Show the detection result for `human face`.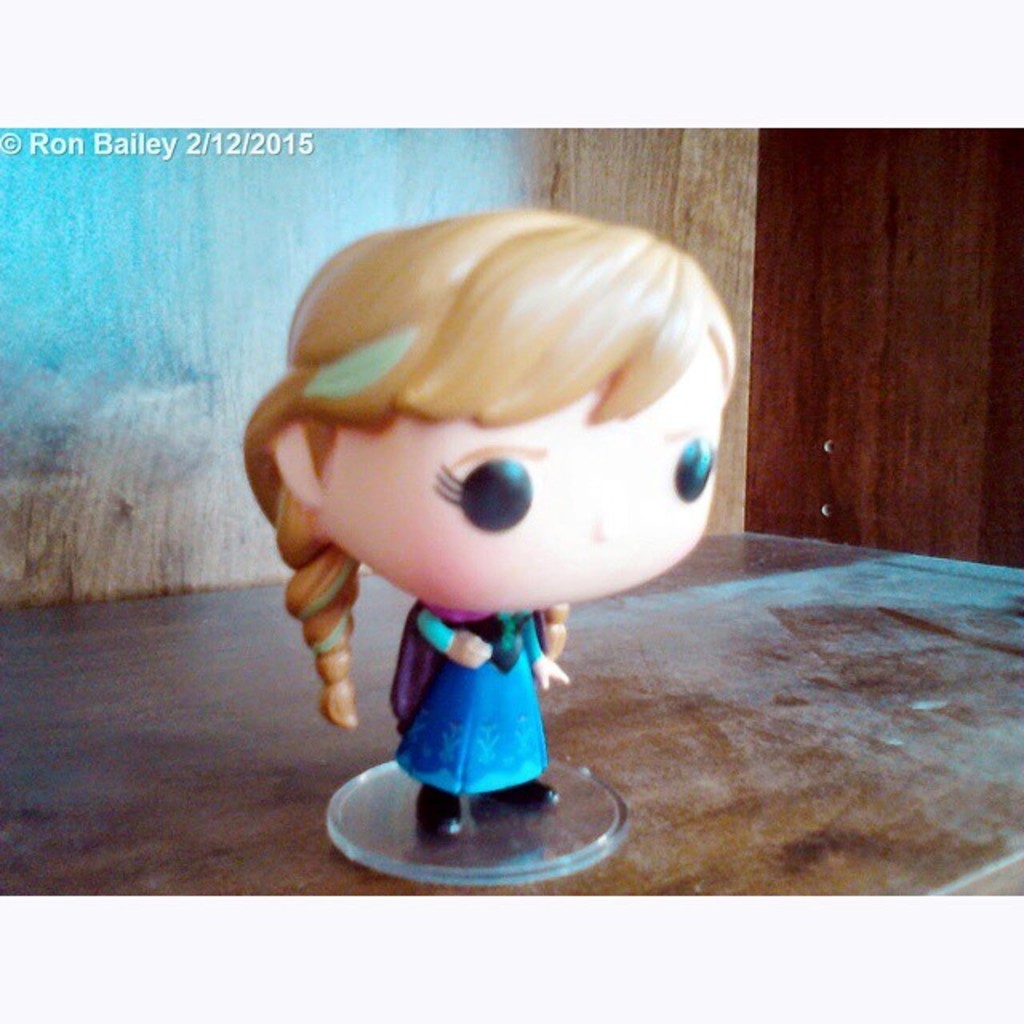
(x1=320, y1=334, x2=725, y2=613).
